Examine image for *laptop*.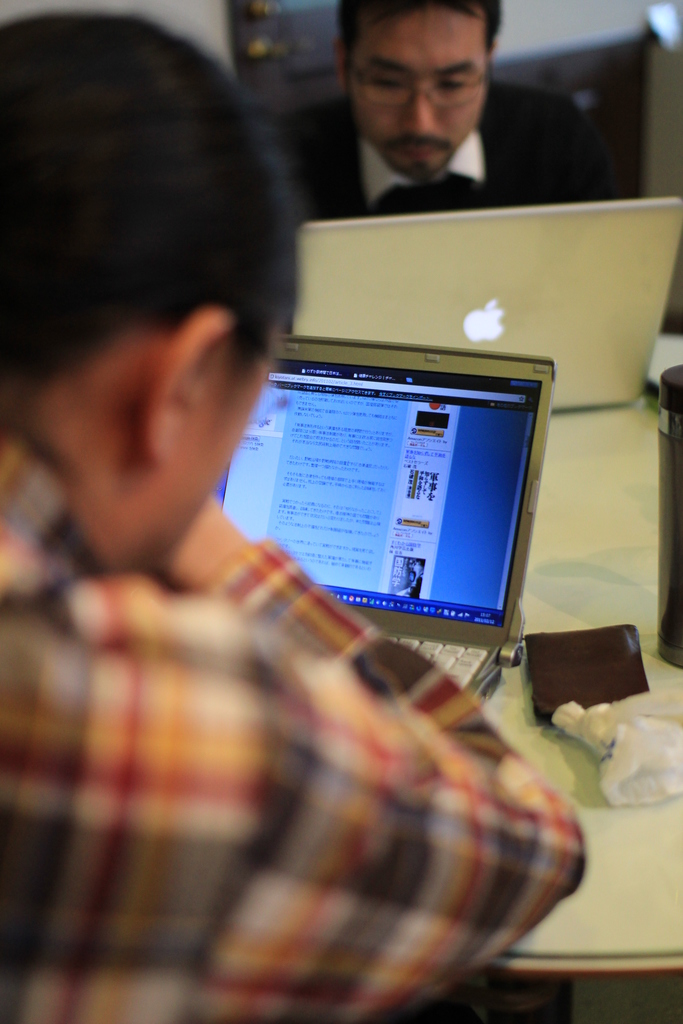
Examination result: 286/202/677/412.
